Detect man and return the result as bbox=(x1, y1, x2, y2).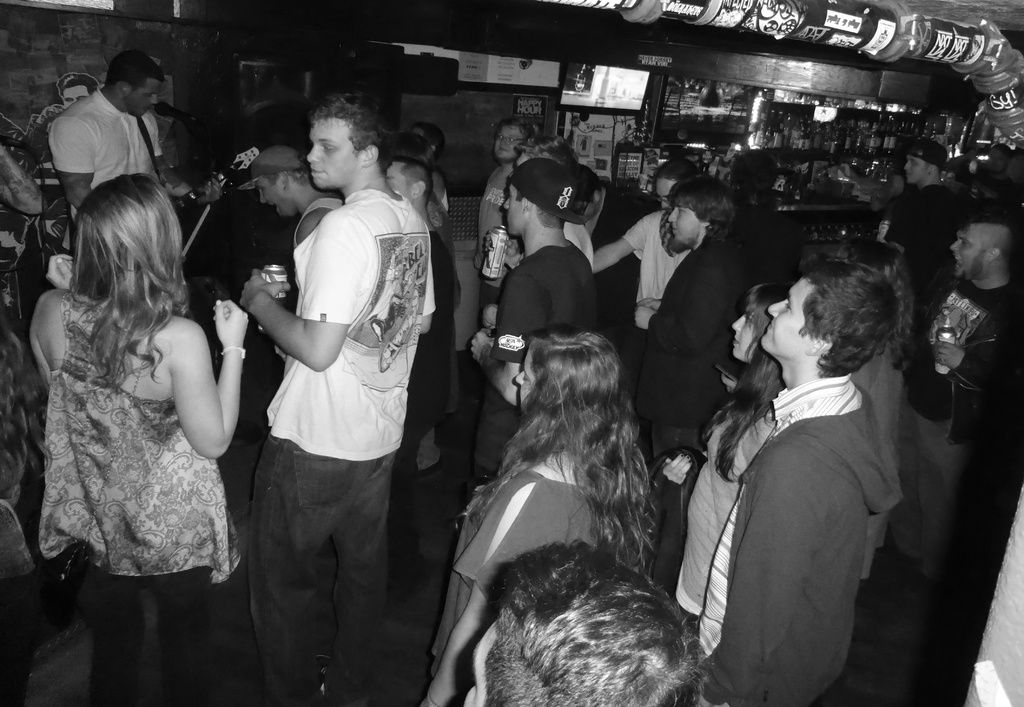
bbox=(629, 177, 739, 553).
